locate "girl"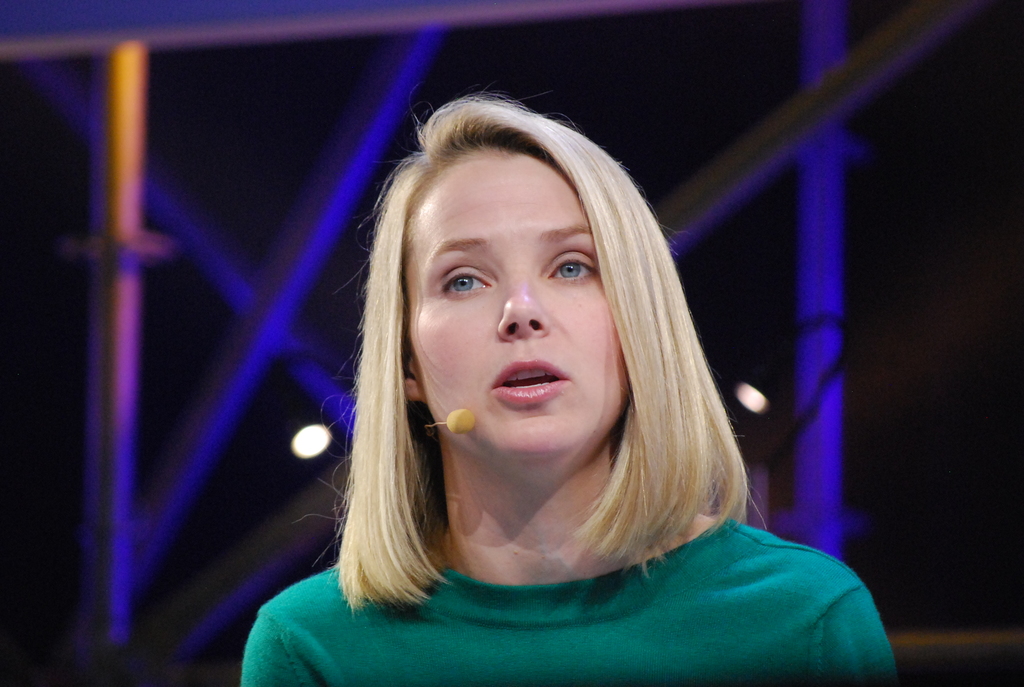
rect(244, 82, 895, 686)
